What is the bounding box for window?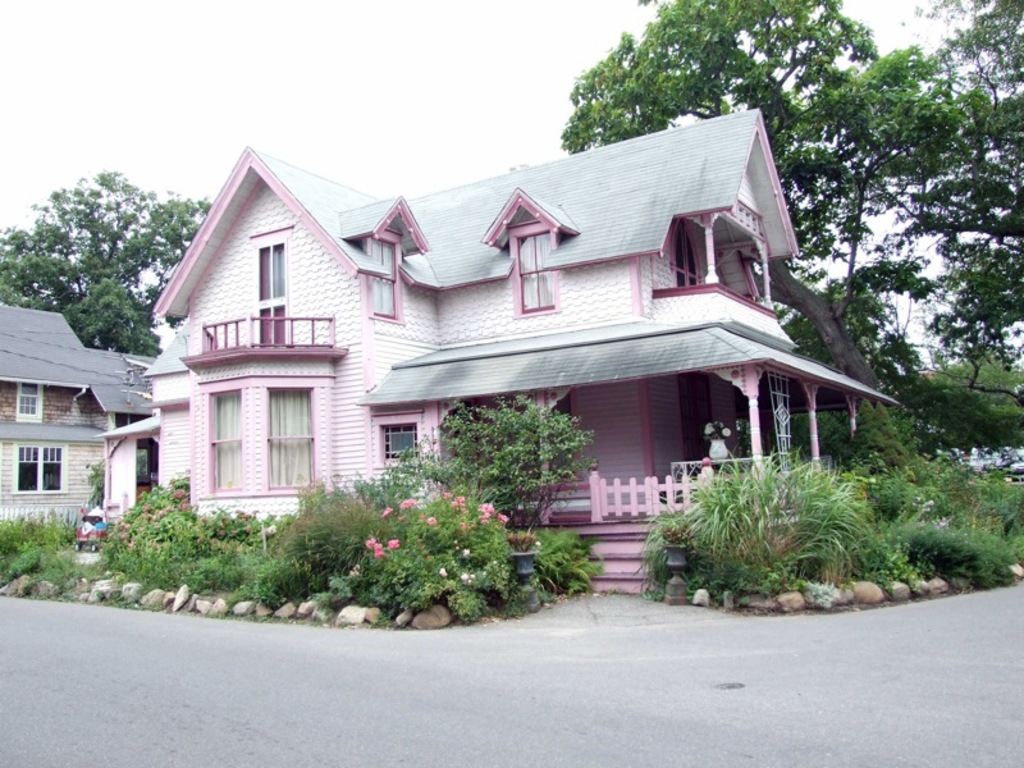
367 236 399 317.
